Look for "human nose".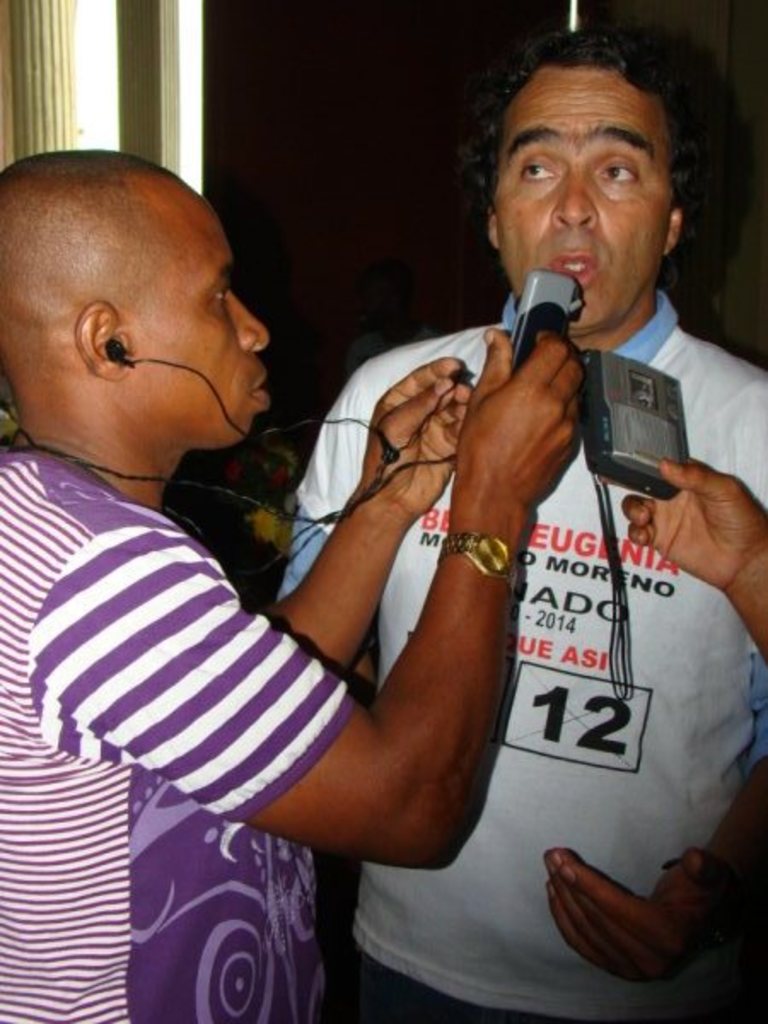
Found: [x1=234, y1=290, x2=266, y2=352].
